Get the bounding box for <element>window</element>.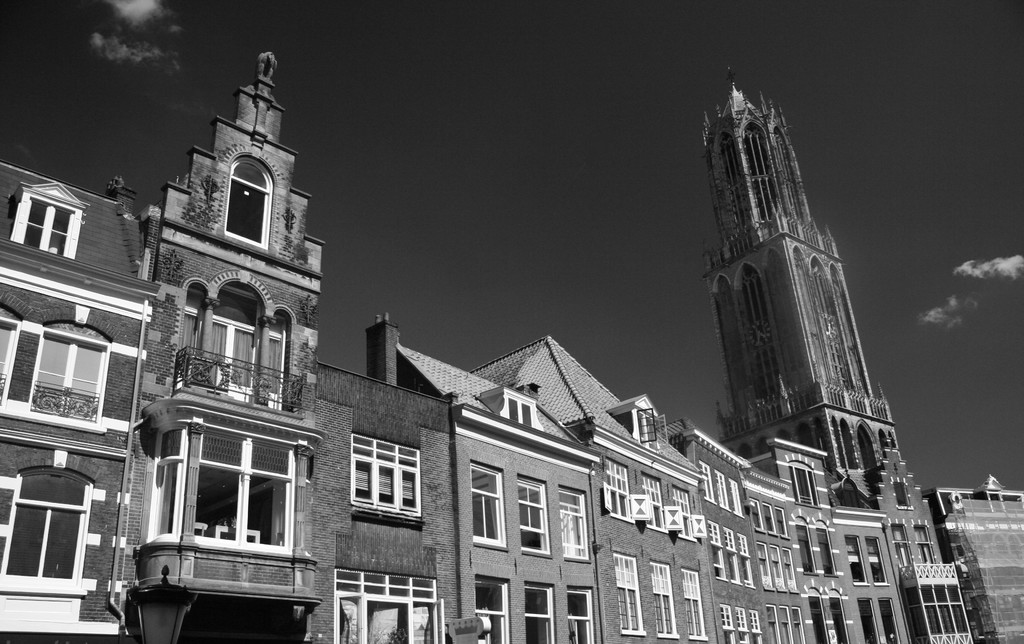
box=[915, 522, 938, 569].
